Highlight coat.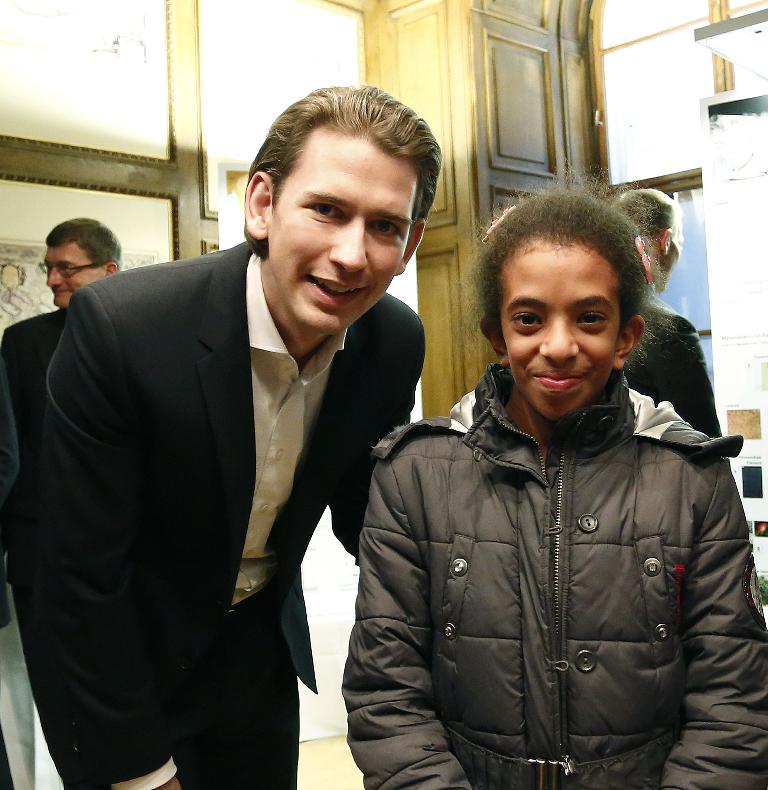
Highlighted region: (1, 299, 59, 472).
